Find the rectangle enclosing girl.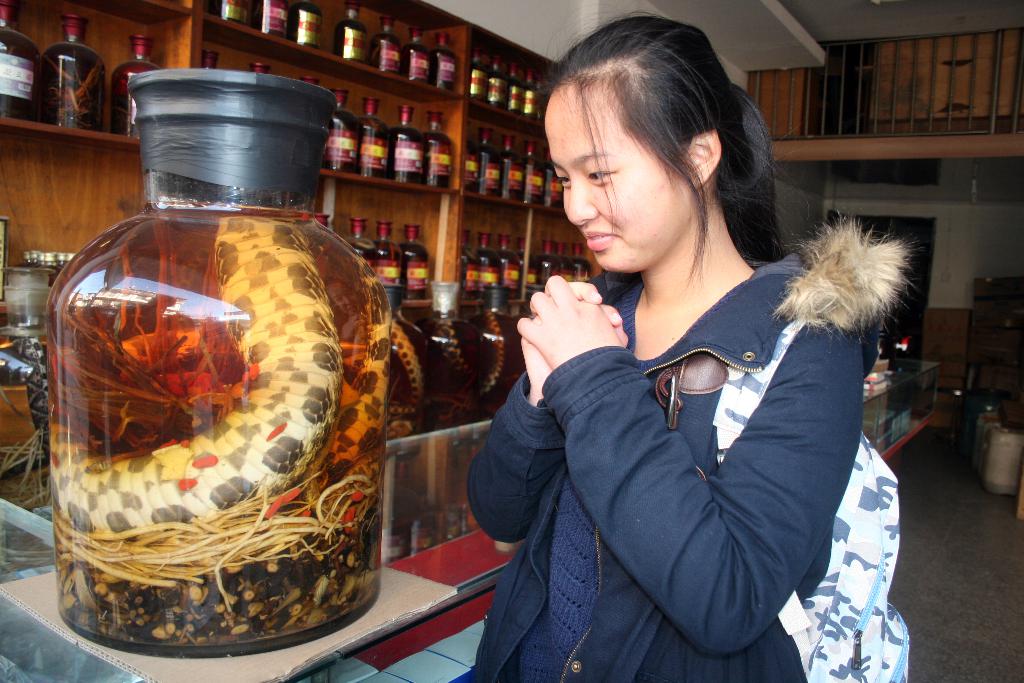
pyautogui.locateOnScreen(458, 3, 920, 682).
